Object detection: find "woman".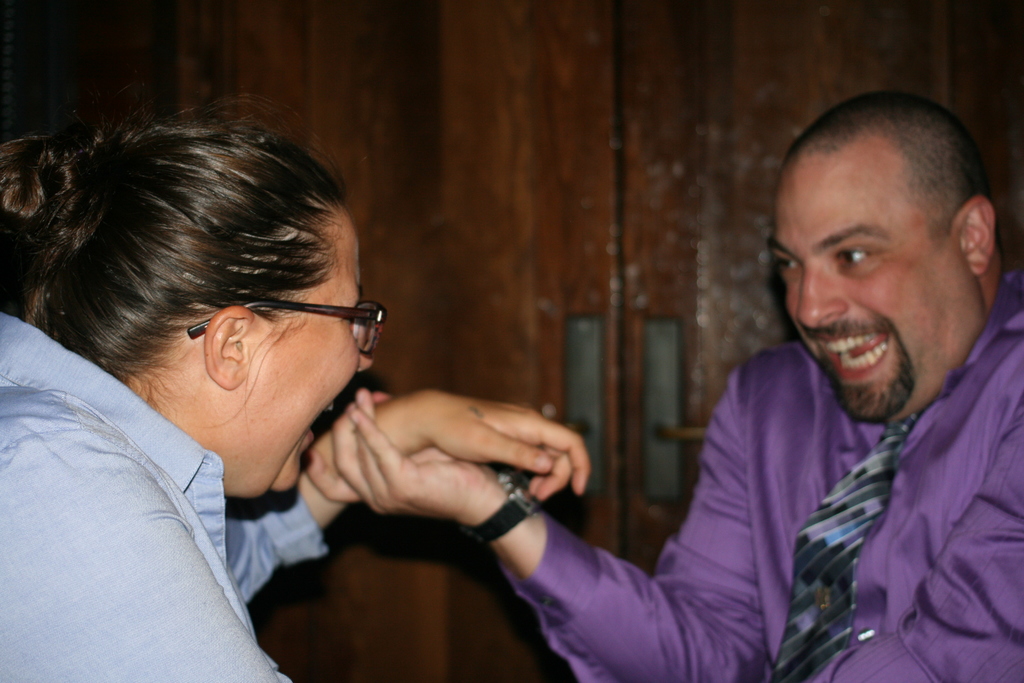
region(0, 83, 548, 682).
